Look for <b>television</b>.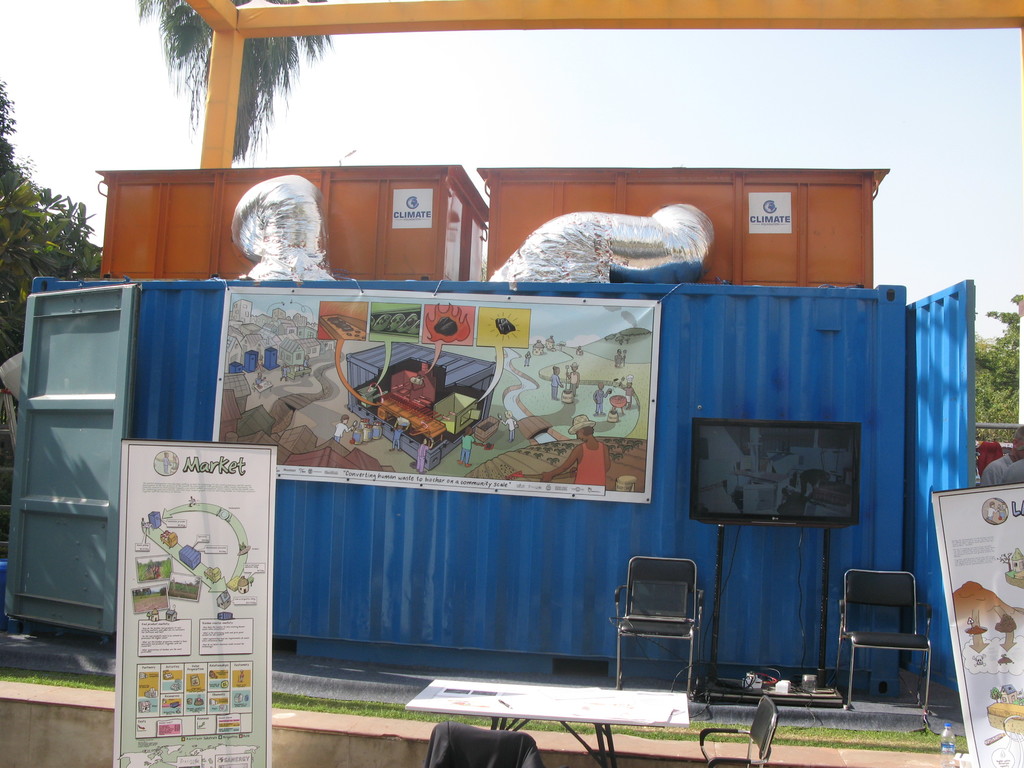
Found: 691,417,862,527.
